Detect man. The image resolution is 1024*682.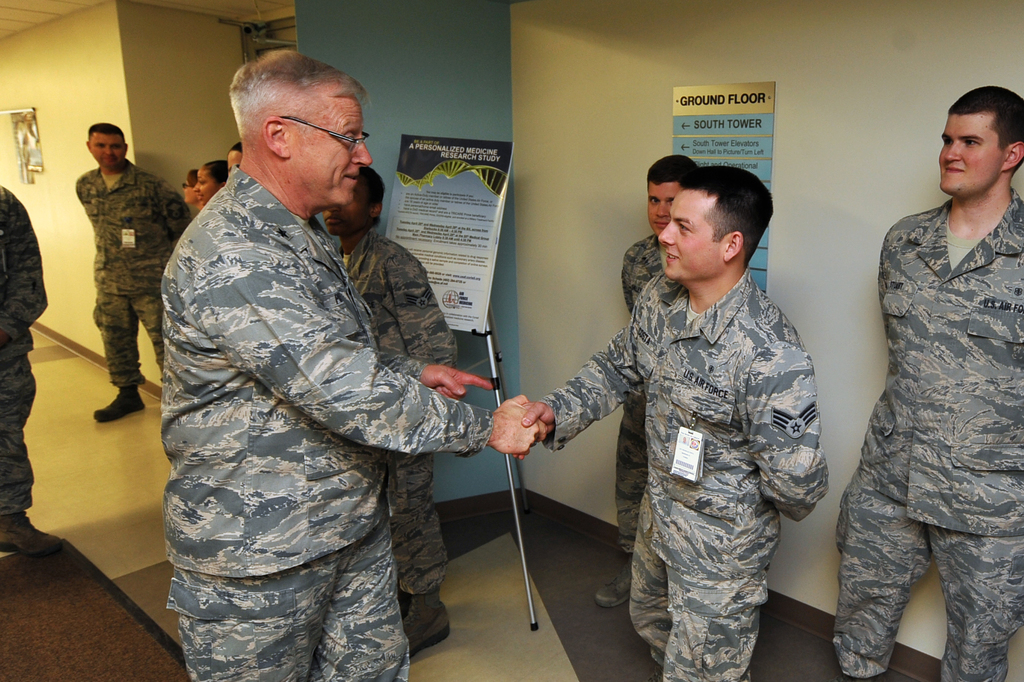
bbox=(828, 83, 1023, 681).
